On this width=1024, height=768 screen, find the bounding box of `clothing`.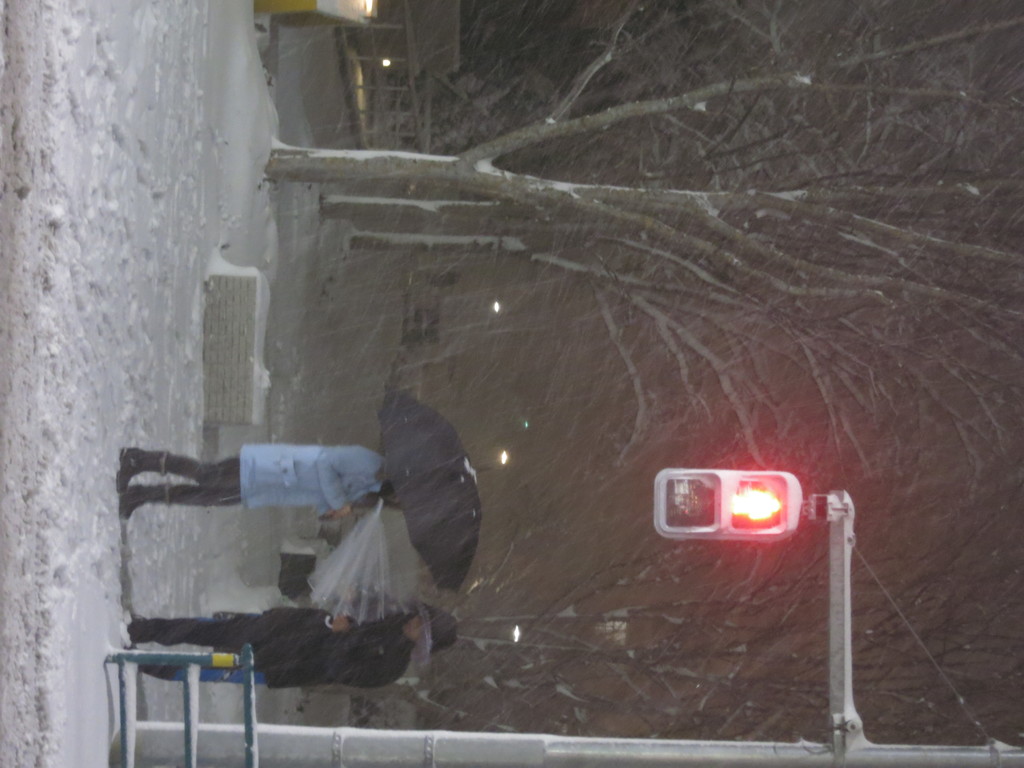
Bounding box: left=164, top=442, right=382, bottom=516.
